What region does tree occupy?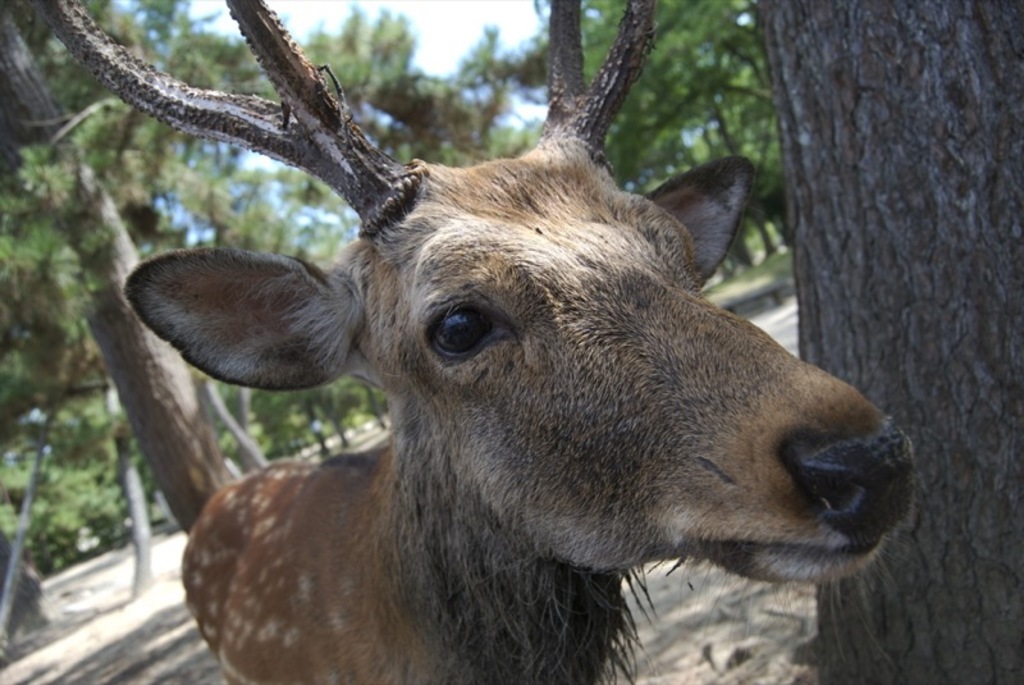
552, 59, 765, 252.
